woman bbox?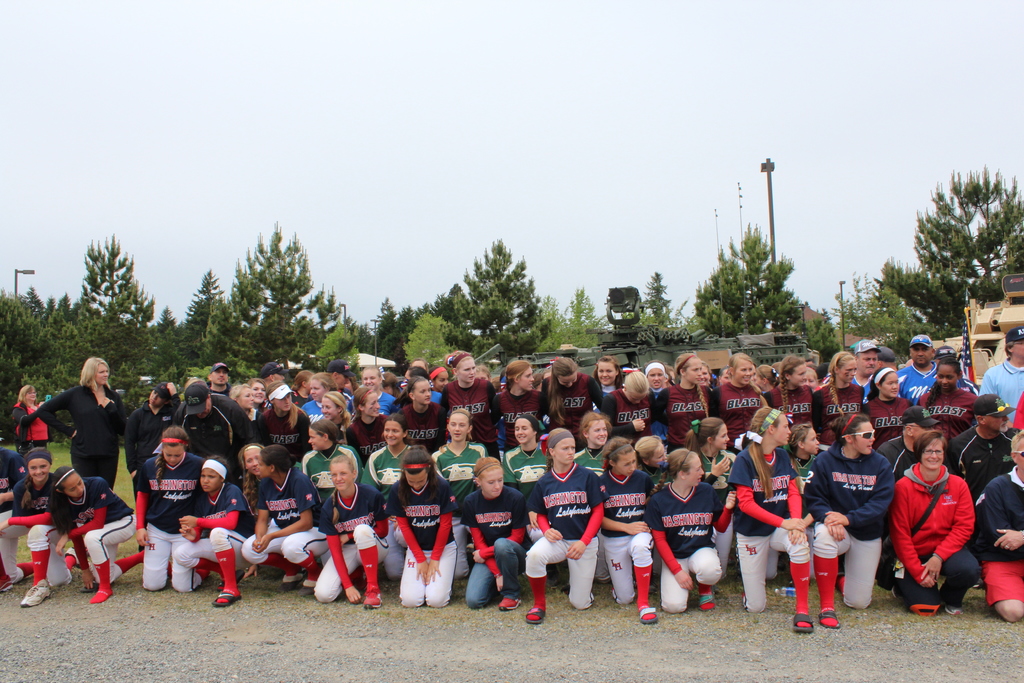
x1=296, y1=421, x2=358, y2=490
